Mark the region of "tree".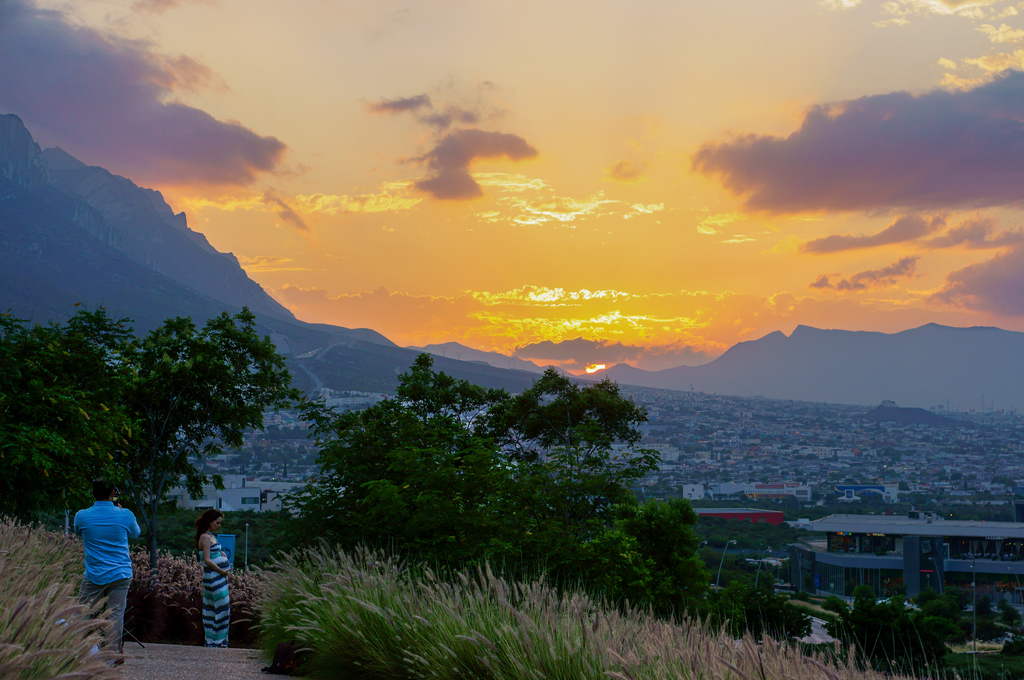
Region: {"x1": 821, "y1": 586, "x2": 952, "y2": 679}.
